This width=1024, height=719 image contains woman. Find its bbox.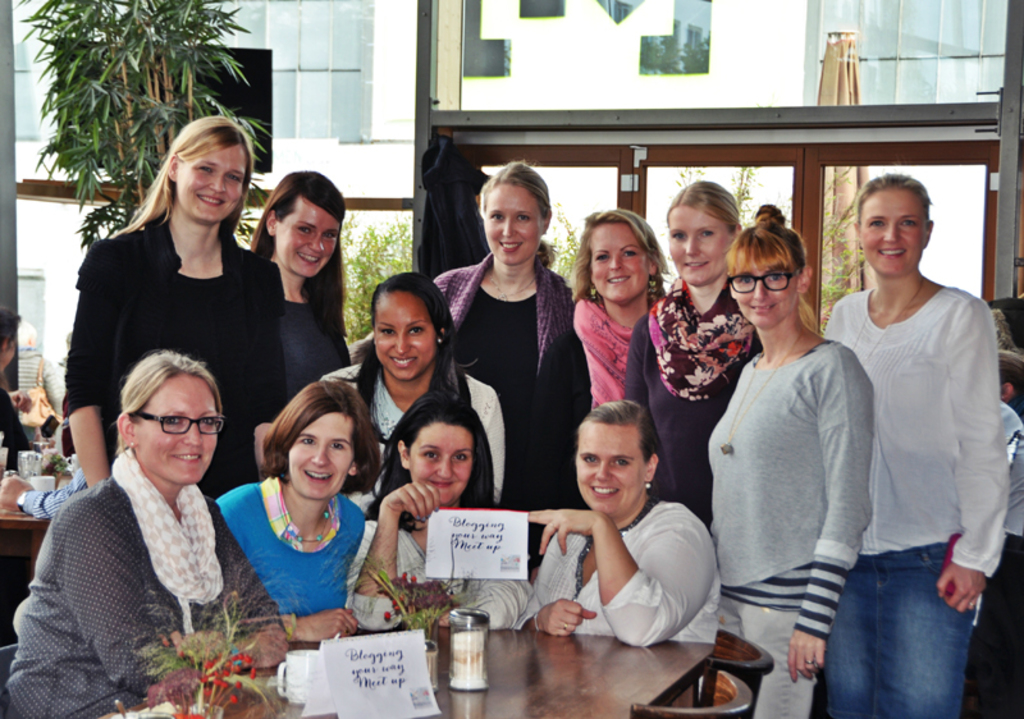
region(244, 168, 360, 416).
